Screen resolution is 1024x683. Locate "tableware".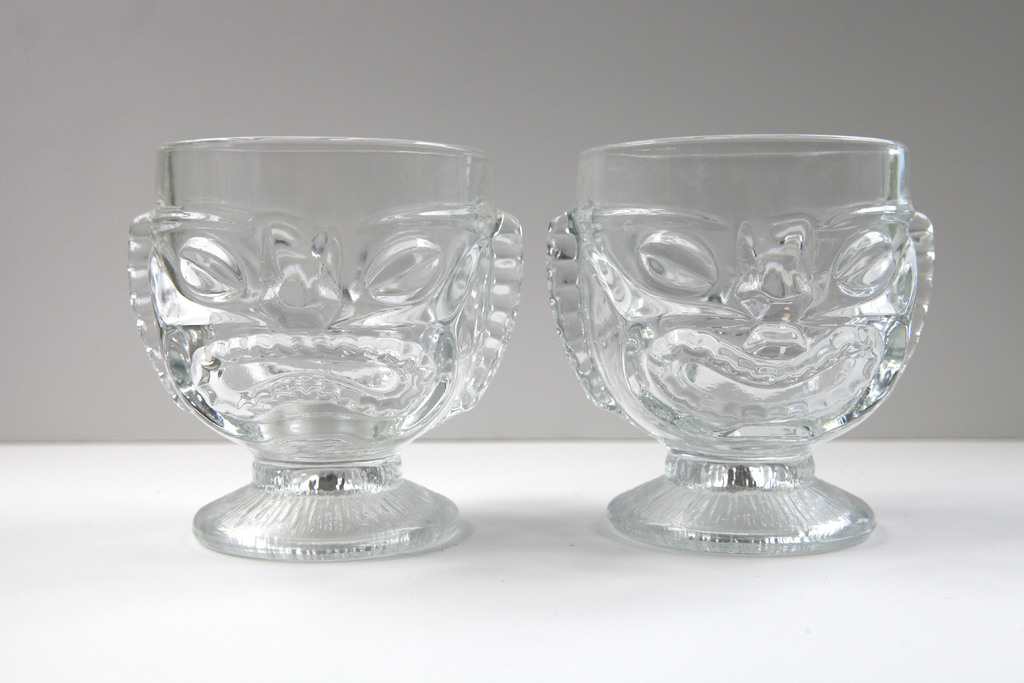
pyautogui.locateOnScreen(120, 126, 525, 559).
